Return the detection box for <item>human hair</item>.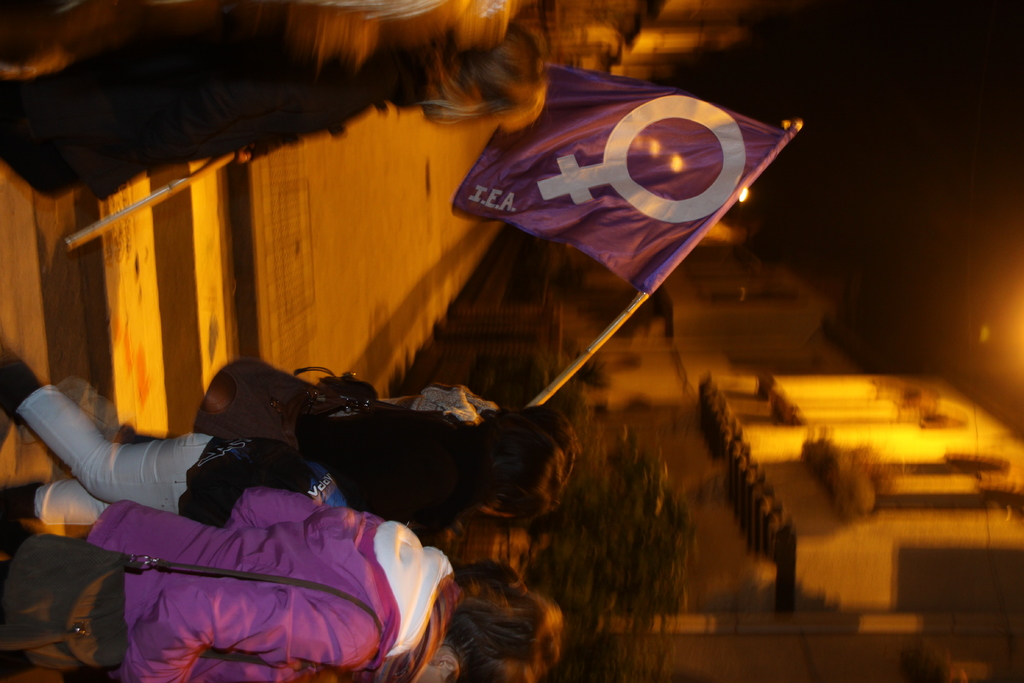
detection(468, 420, 564, 527).
